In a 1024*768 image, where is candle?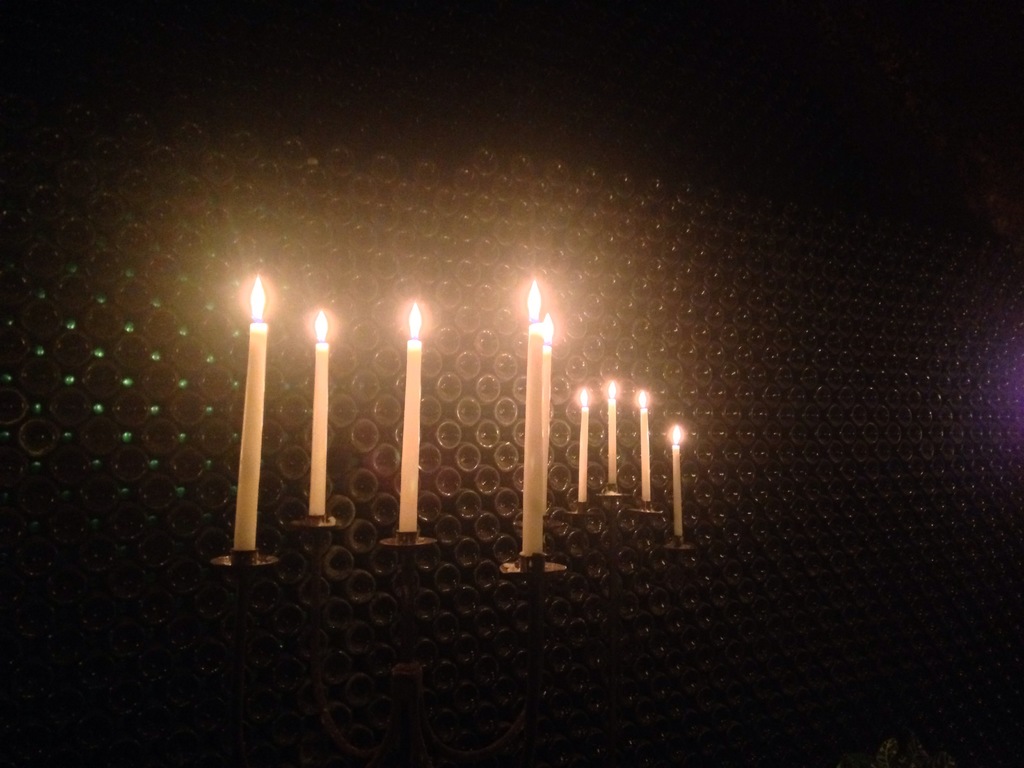
607/380/617/487.
